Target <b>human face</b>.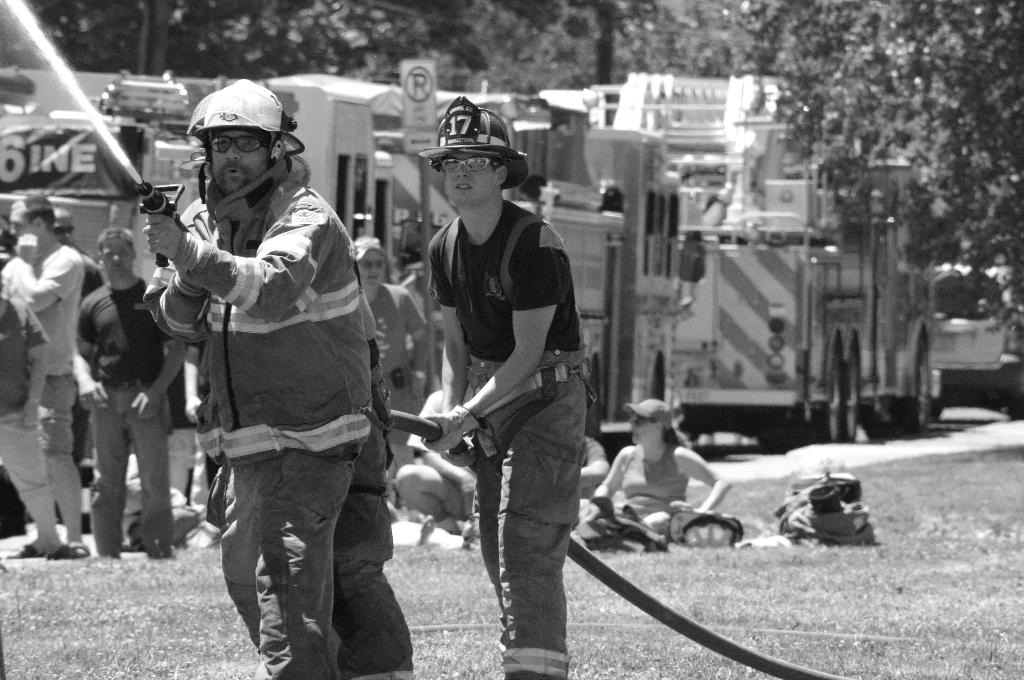
Target region: left=99, top=242, right=132, bottom=280.
